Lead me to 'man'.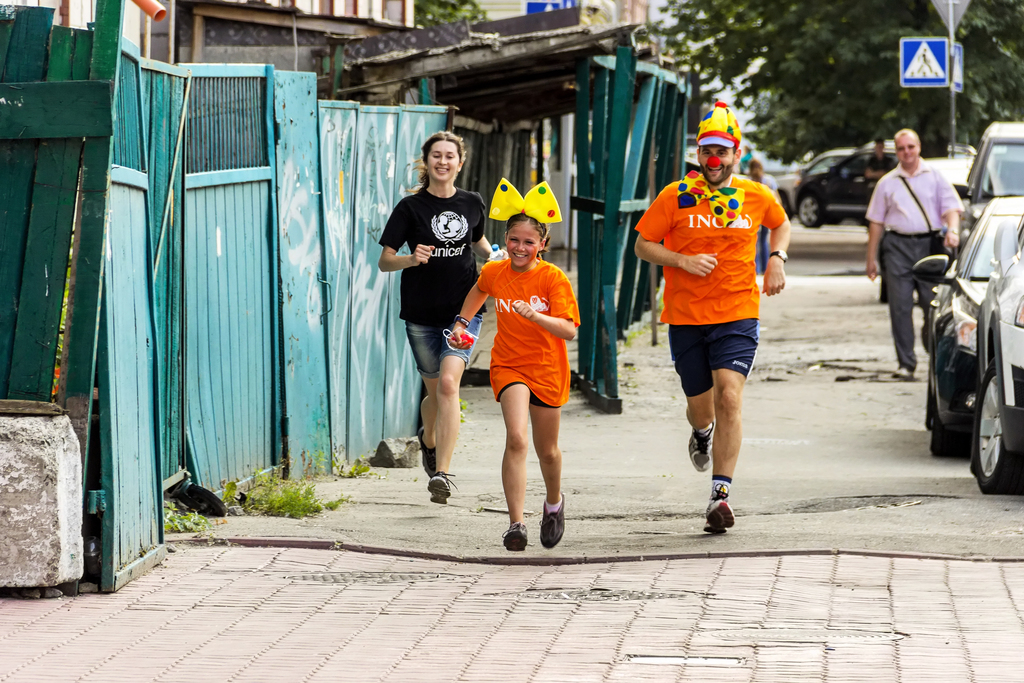
Lead to [866, 127, 964, 382].
